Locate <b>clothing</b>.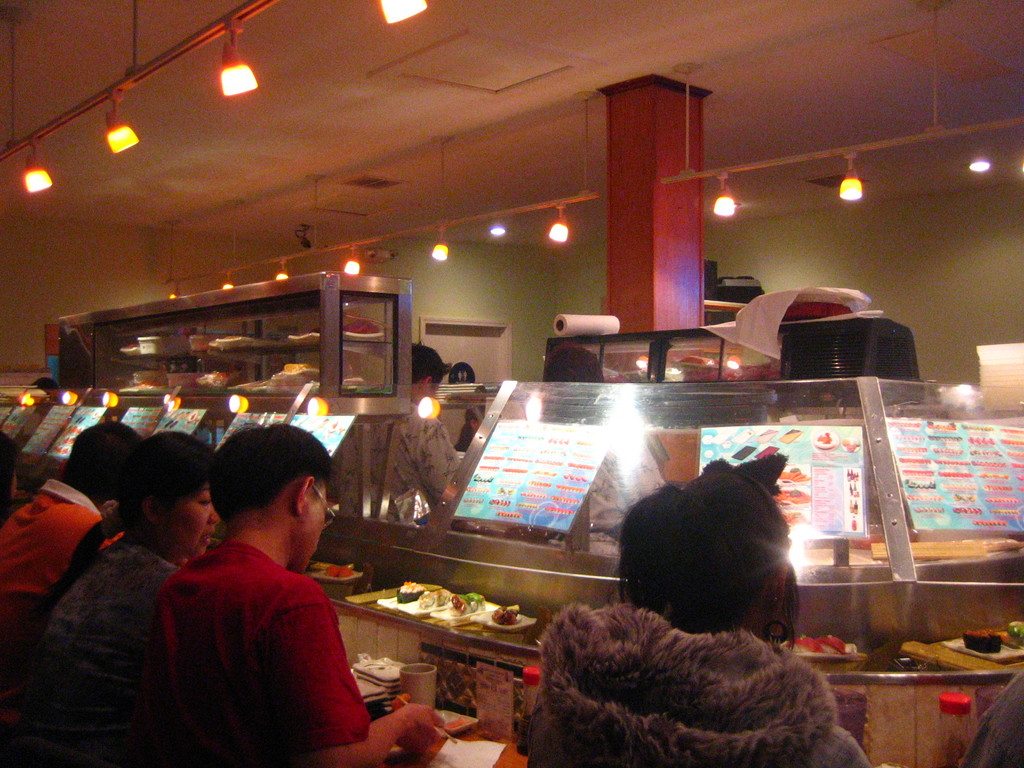
Bounding box: pyautogui.locateOnScreen(526, 602, 870, 767).
